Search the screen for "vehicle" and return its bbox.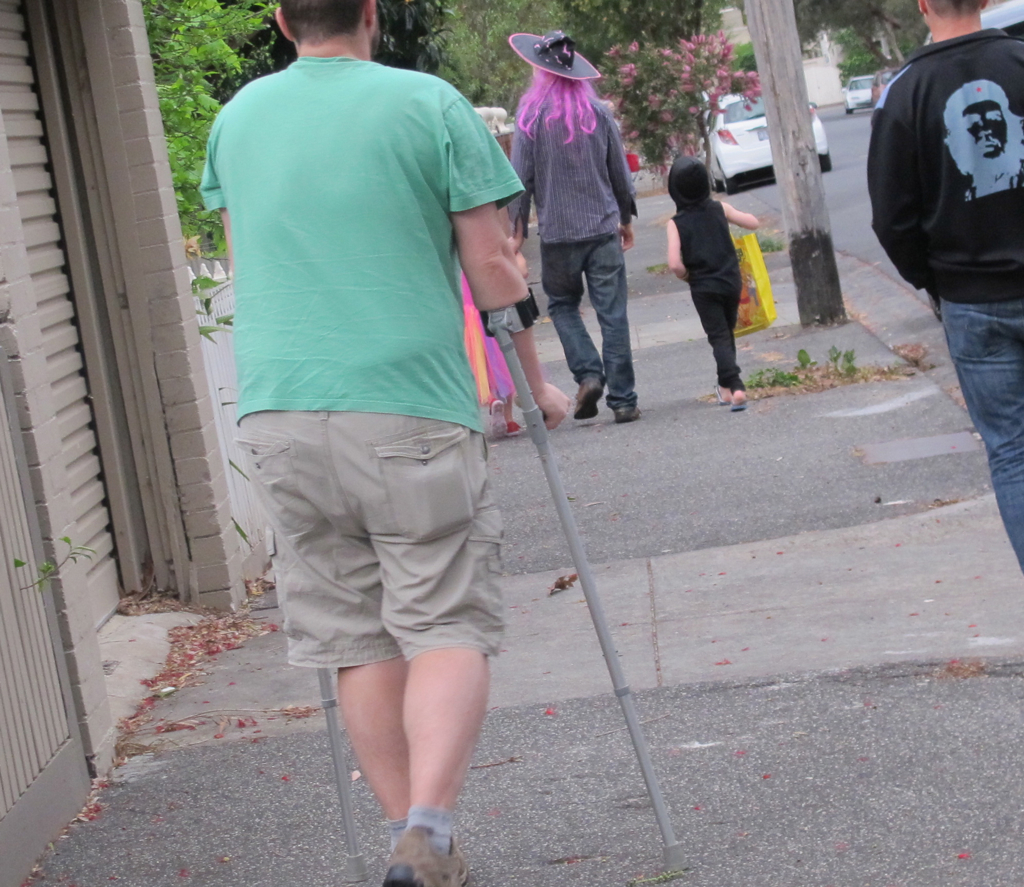
Found: {"x1": 697, "y1": 93, "x2": 831, "y2": 195}.
